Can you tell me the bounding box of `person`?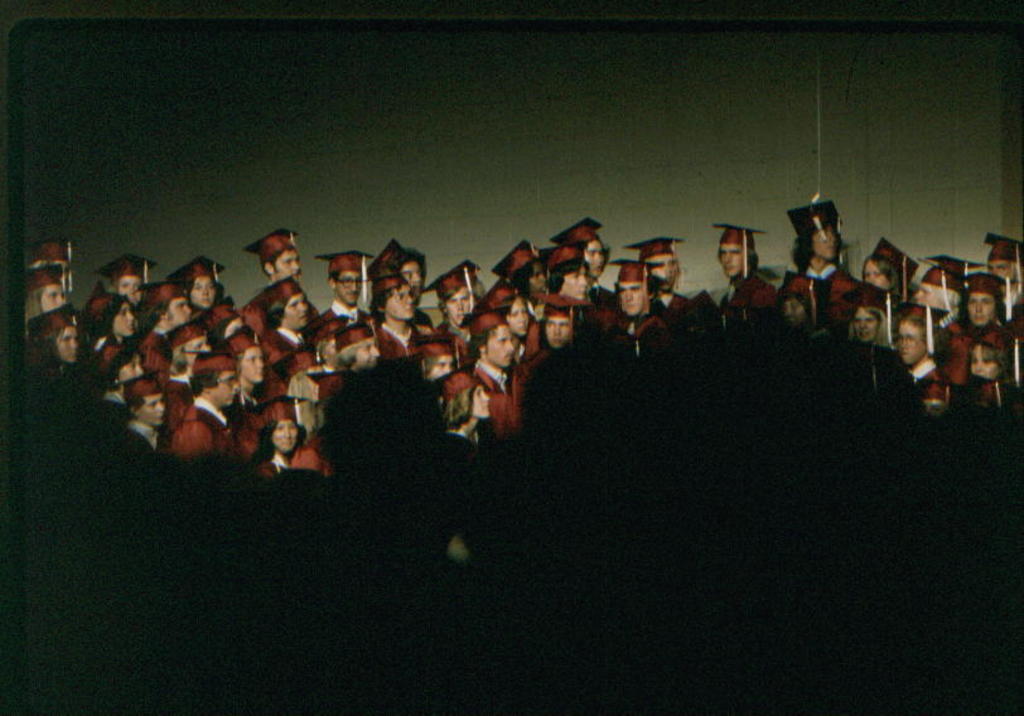
[left=551, top=212, right=612, bottom=303].
